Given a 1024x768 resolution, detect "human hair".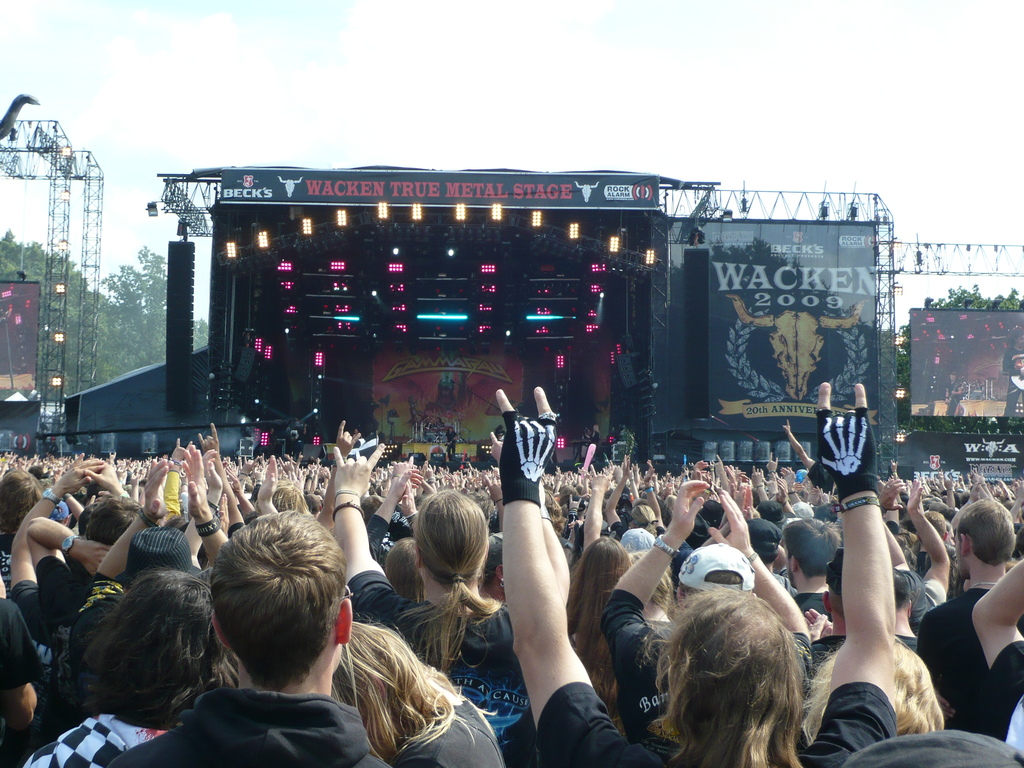
(x1=83, y1=498, x2=144, y2=547).
